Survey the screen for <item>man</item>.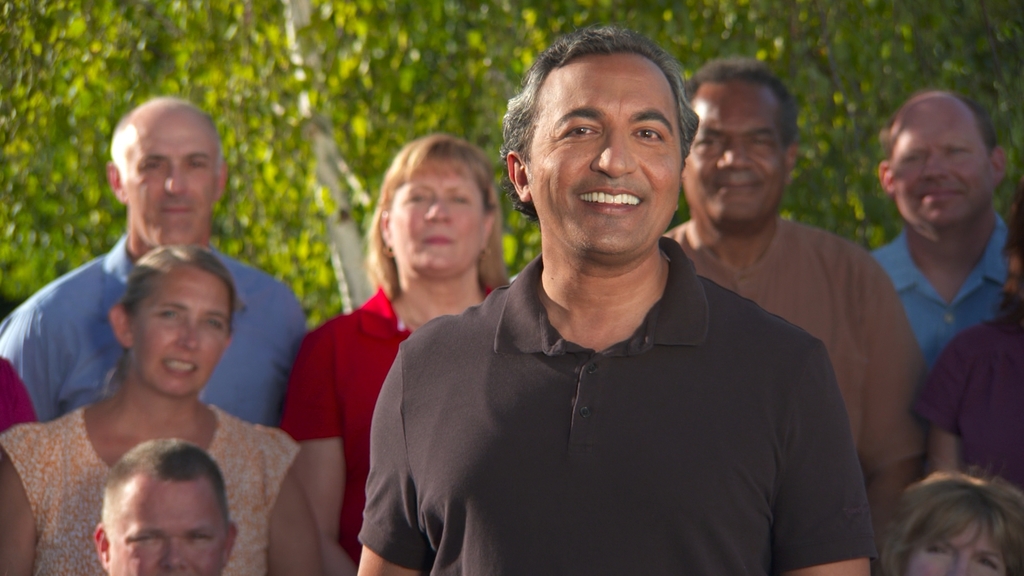
Survey found: [x1=661, y1=48, x2=927, y2=536].
